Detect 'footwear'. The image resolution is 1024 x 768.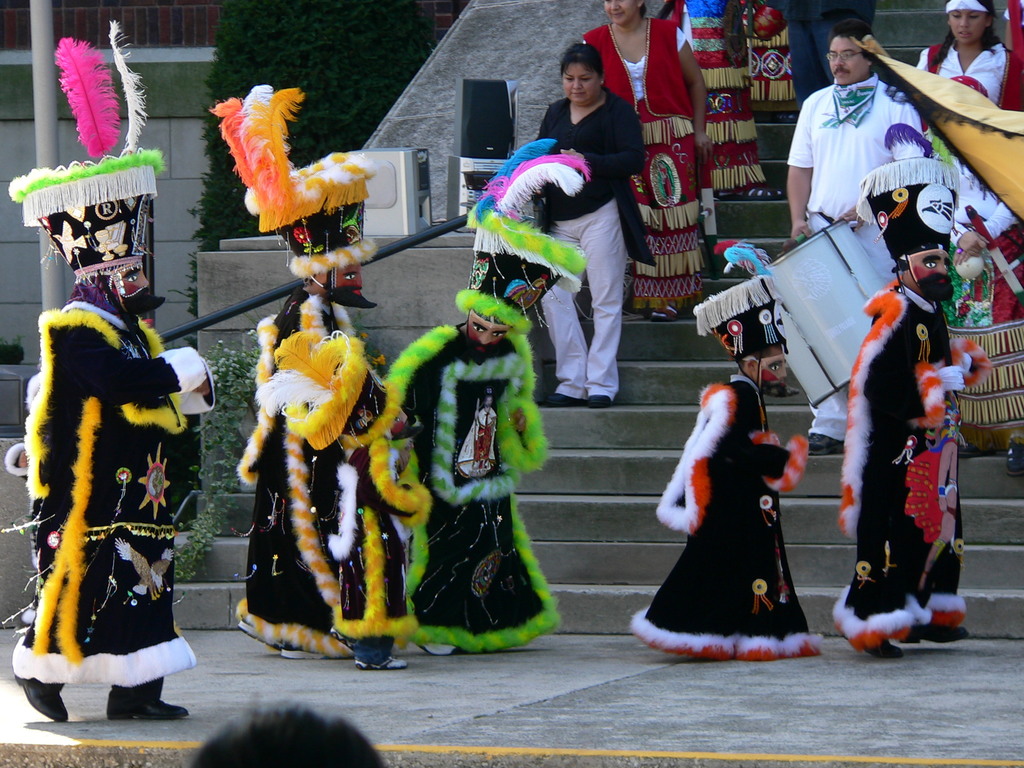
select_region(807, 431, 843, 457).
